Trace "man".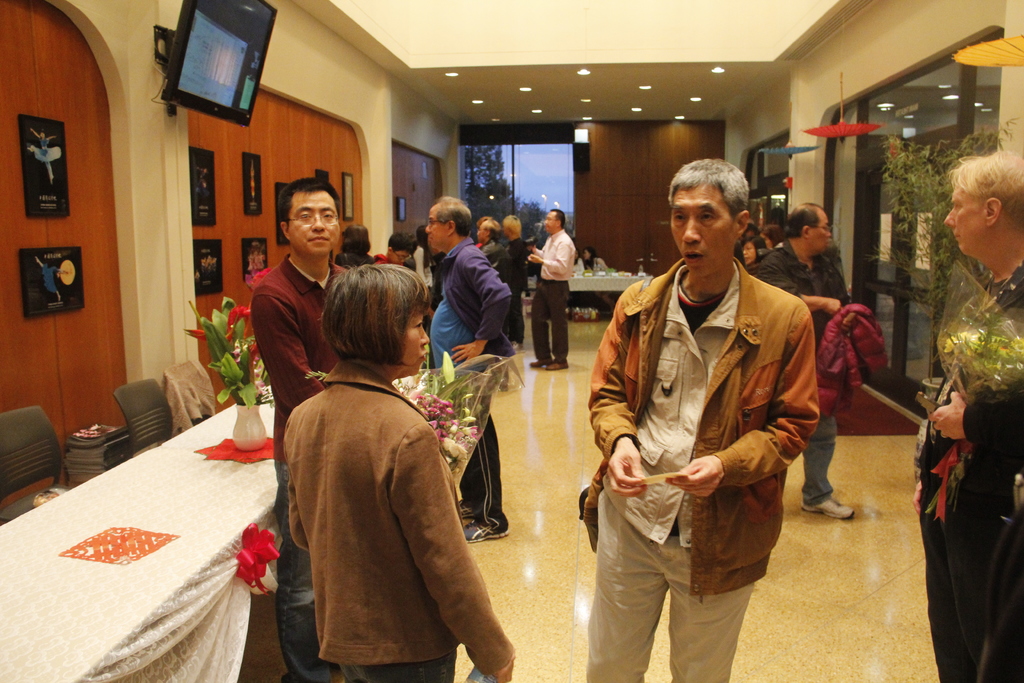
Traced to bbox=(248, 172, 367, 682).
